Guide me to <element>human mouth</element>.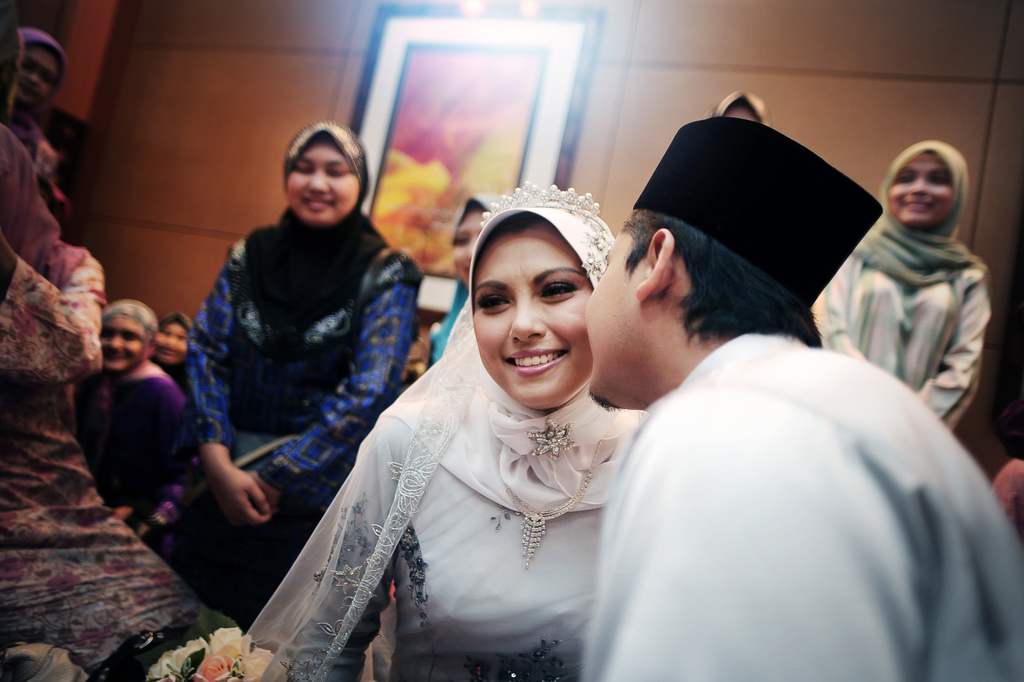
Guidance: crop(21, 84, 42, 101).
